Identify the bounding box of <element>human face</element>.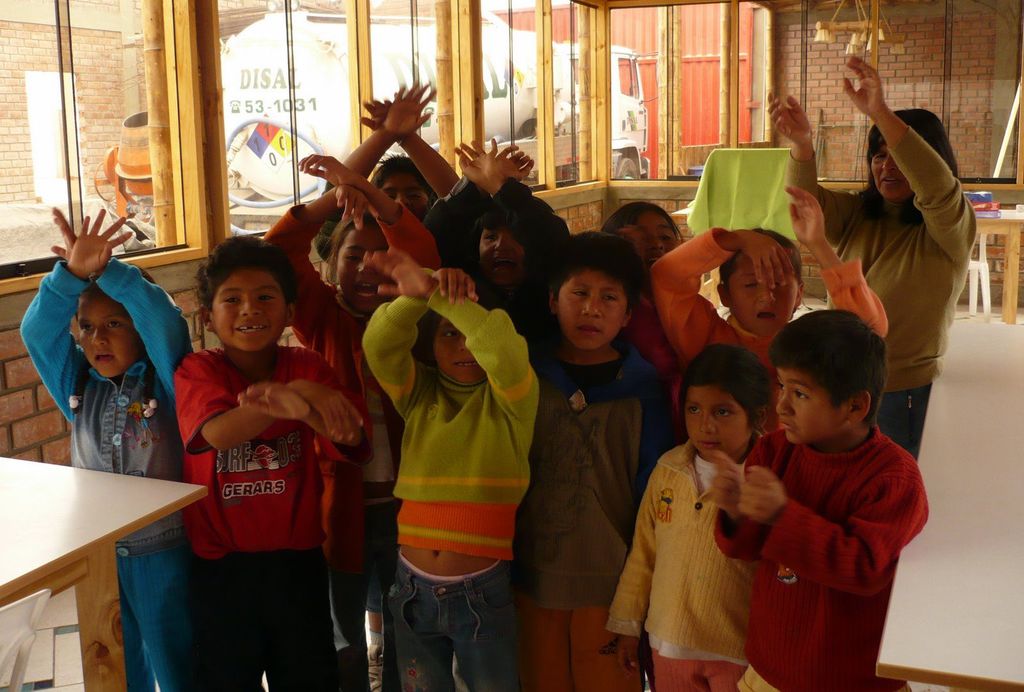
<region>429, 309, 490, 385</region>.
